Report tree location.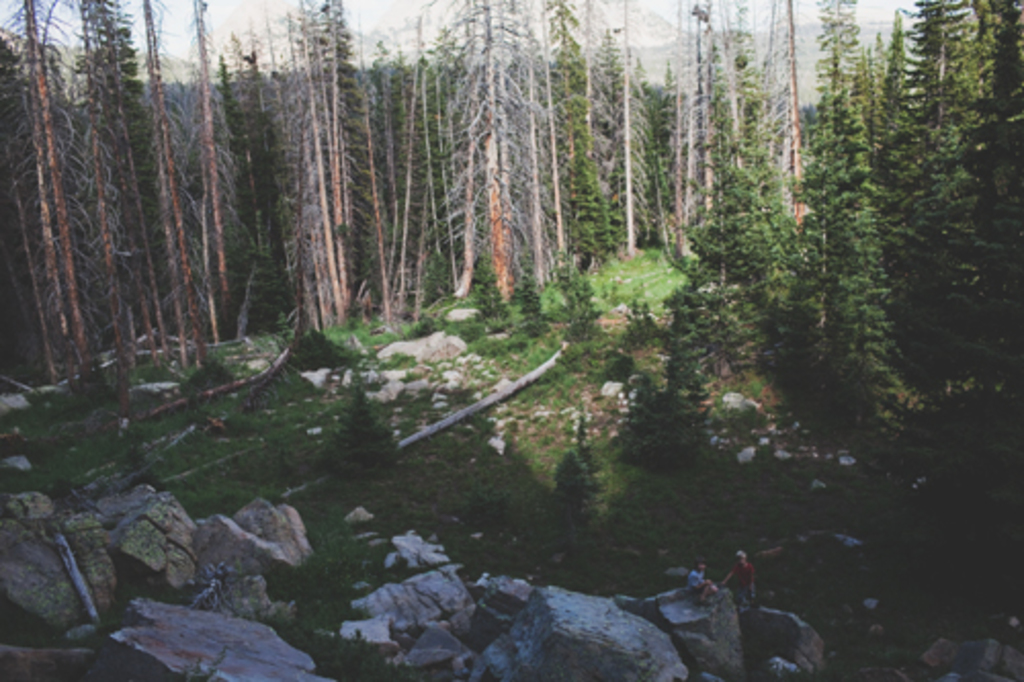
Report: 215, 37, 289, 375.
